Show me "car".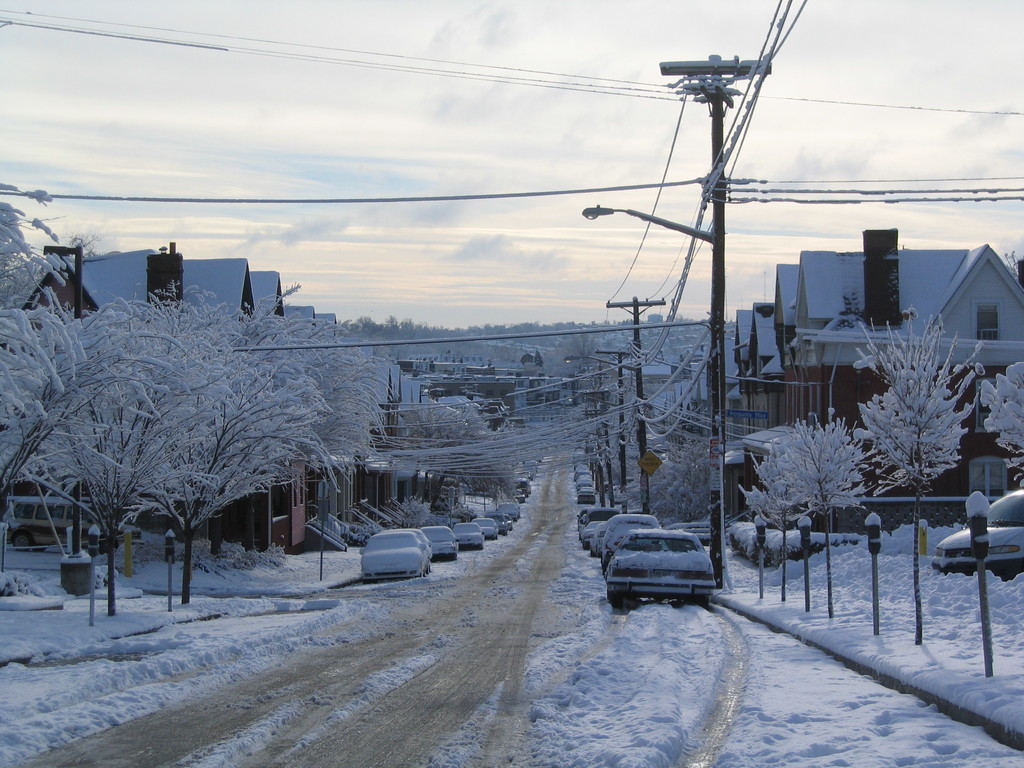
"car" is here: 573,476,596,494.
